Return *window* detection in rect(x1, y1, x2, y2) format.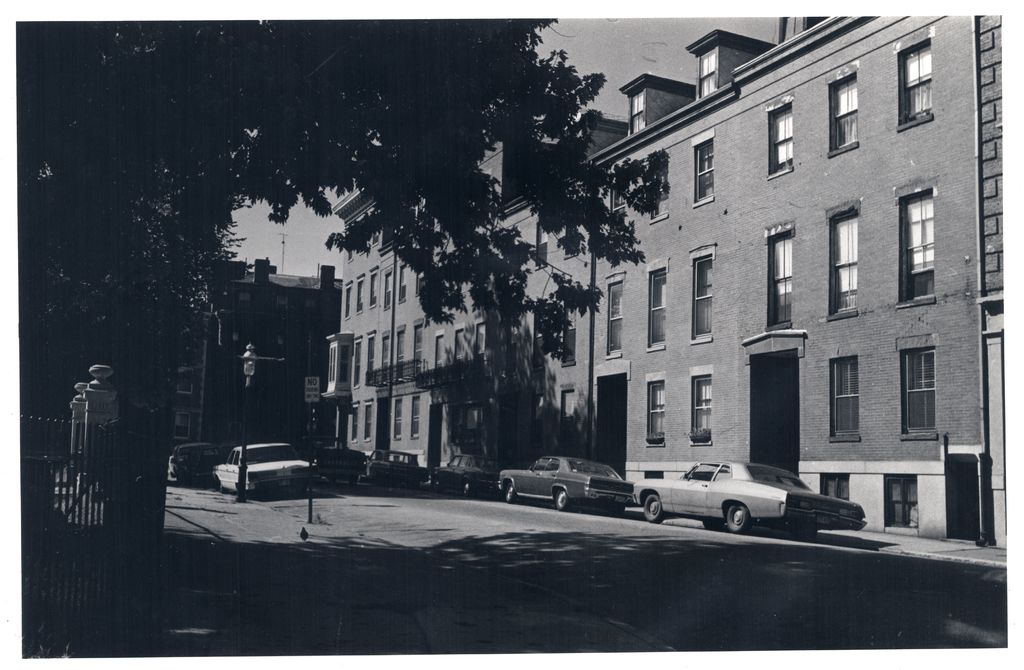
rect(689, 246, 714, 341).
